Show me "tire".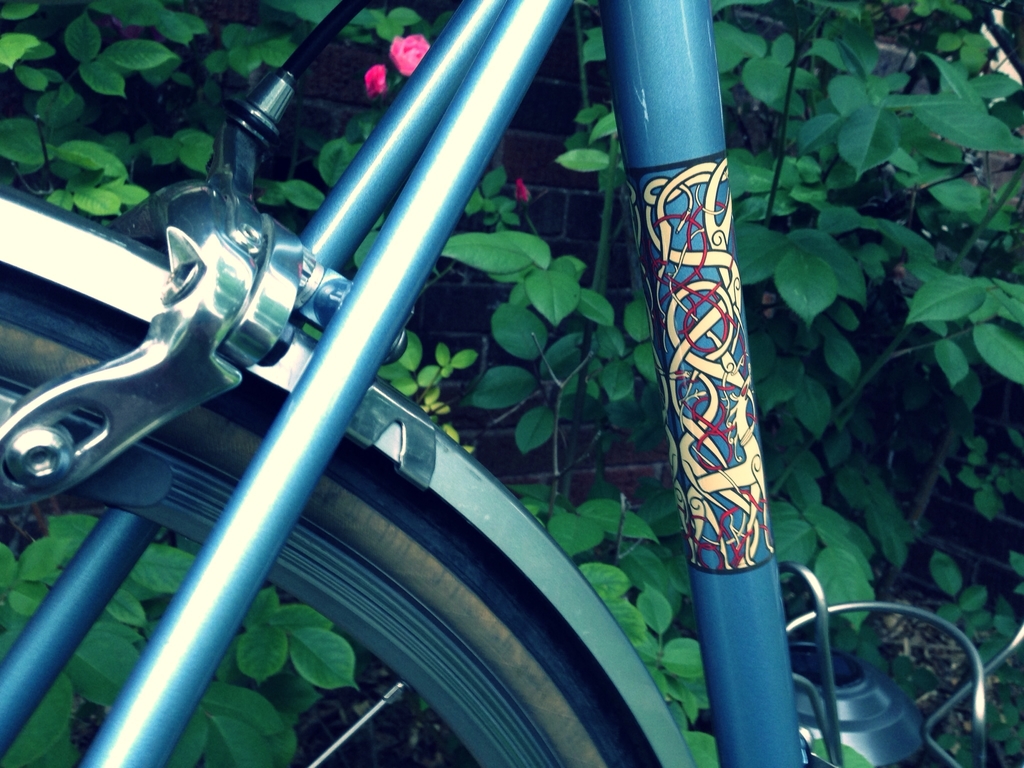
"tire" is here: 0 278 637 767.
